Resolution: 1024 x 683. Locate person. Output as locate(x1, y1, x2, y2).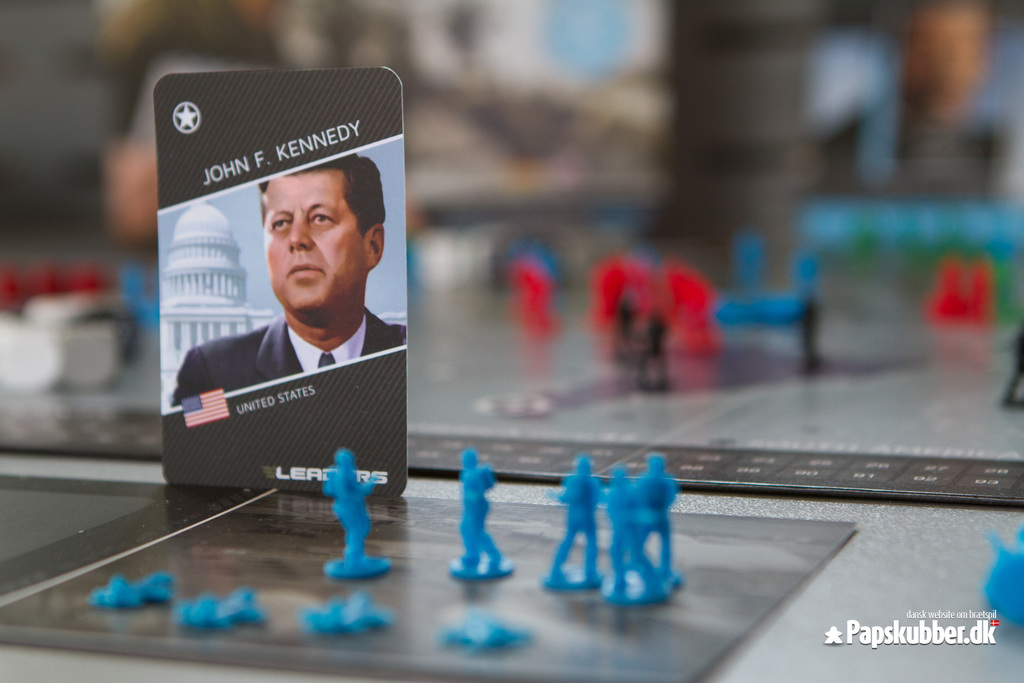
locate(545, 452, 605, 584).
